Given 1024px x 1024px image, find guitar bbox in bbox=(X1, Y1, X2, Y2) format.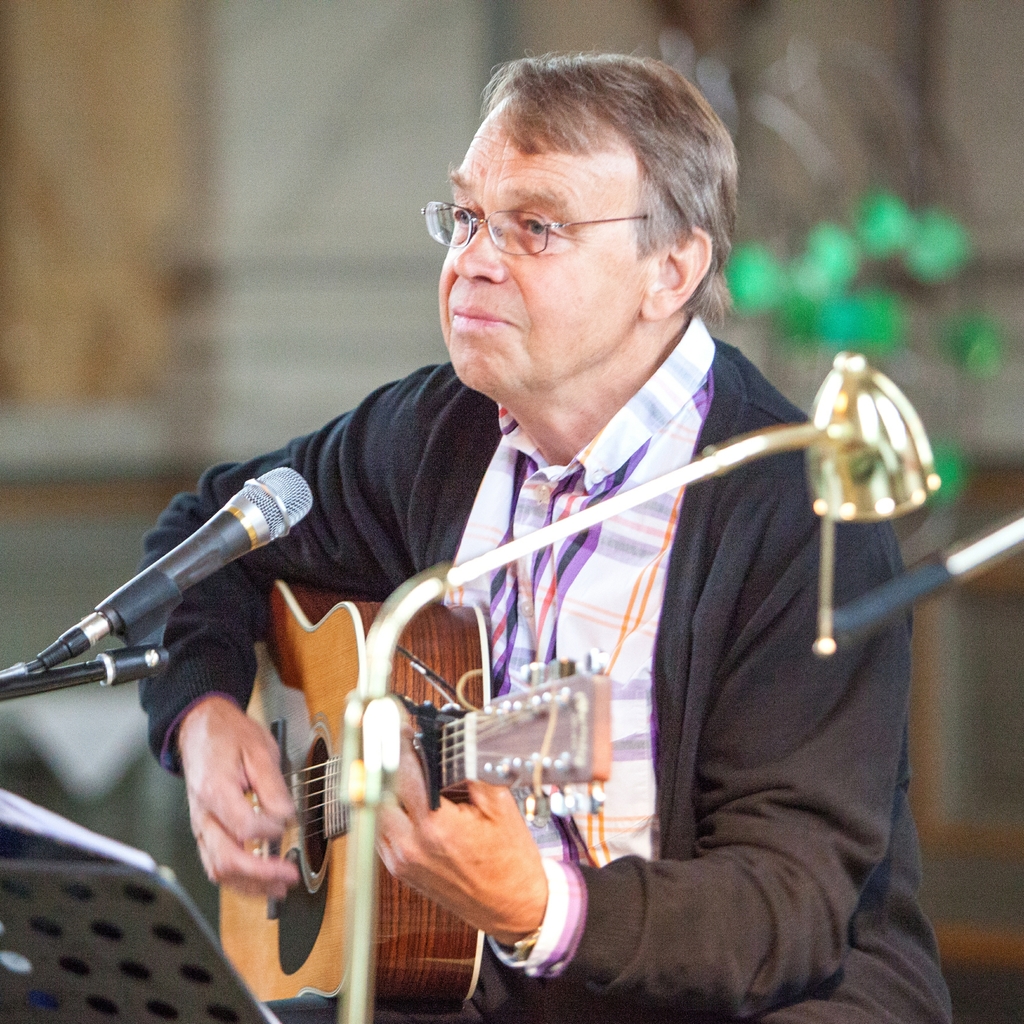
bbox=(216, 575, 612, 1017).
